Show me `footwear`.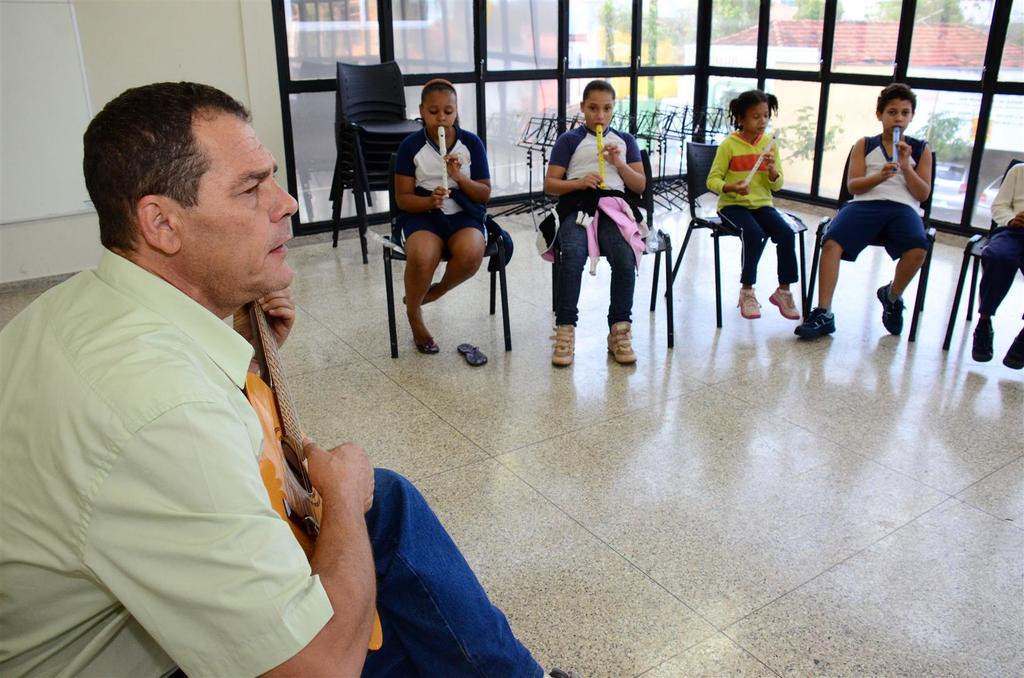
`footwear` is here: 453/338/486/371.
